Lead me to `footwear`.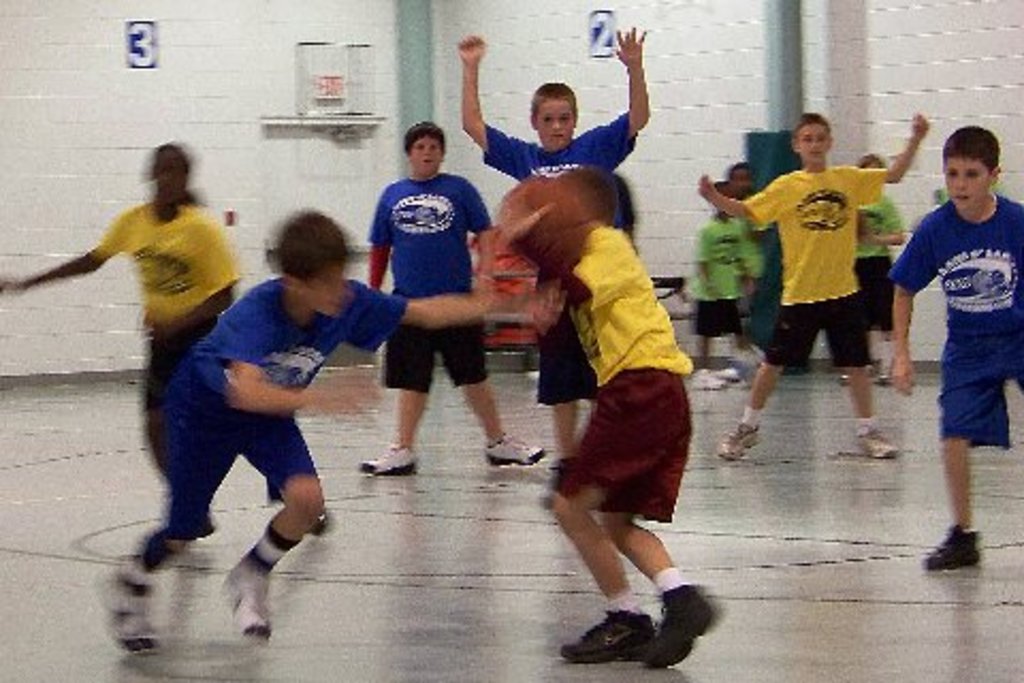
Lead to box(307, 502, 335, 536).
